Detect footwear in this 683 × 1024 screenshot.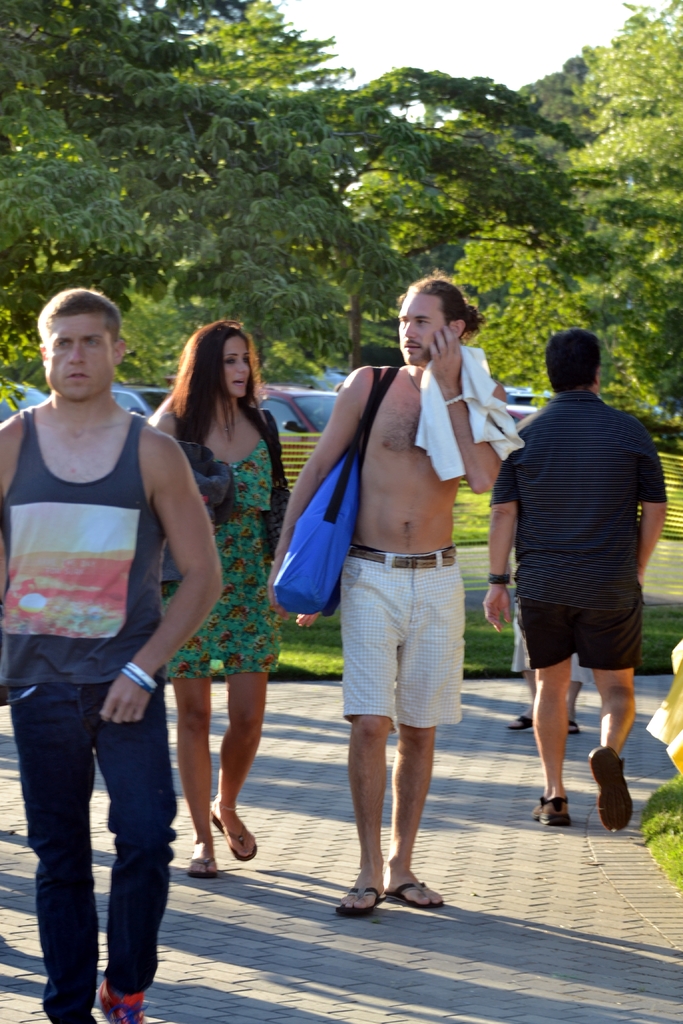
Detection: box=[384, 881, 446, 911].
